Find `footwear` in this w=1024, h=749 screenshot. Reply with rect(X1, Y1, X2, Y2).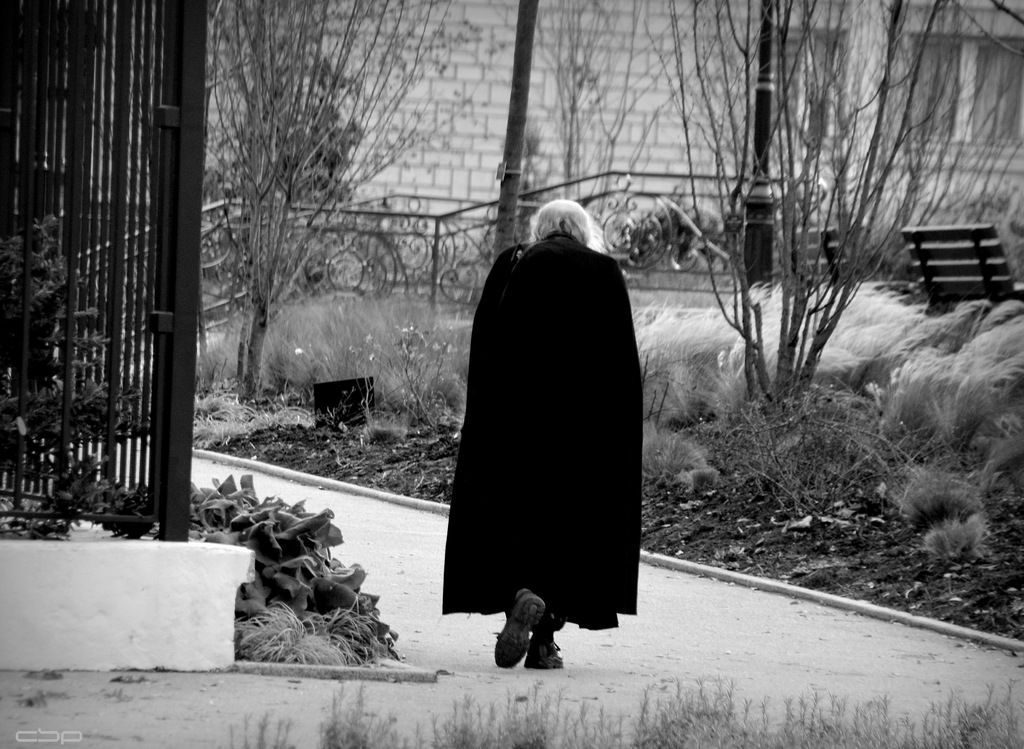
rect(493, 585, 543, 667).
